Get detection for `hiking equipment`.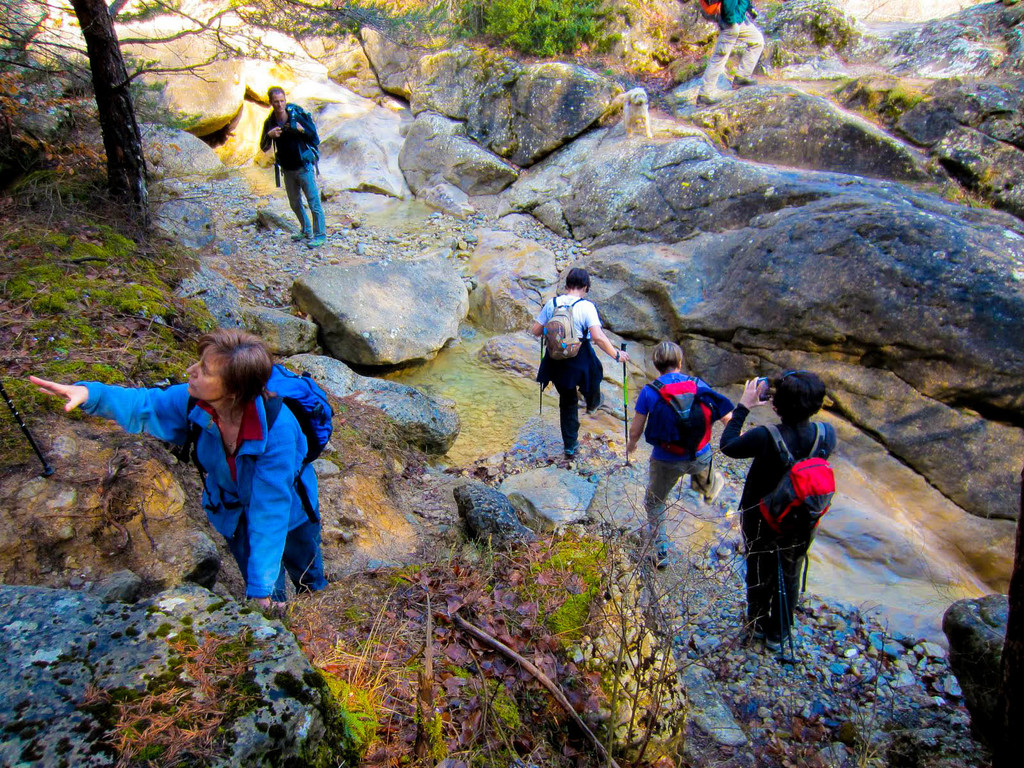
Detection: detection(535, 333, 546, 415).
